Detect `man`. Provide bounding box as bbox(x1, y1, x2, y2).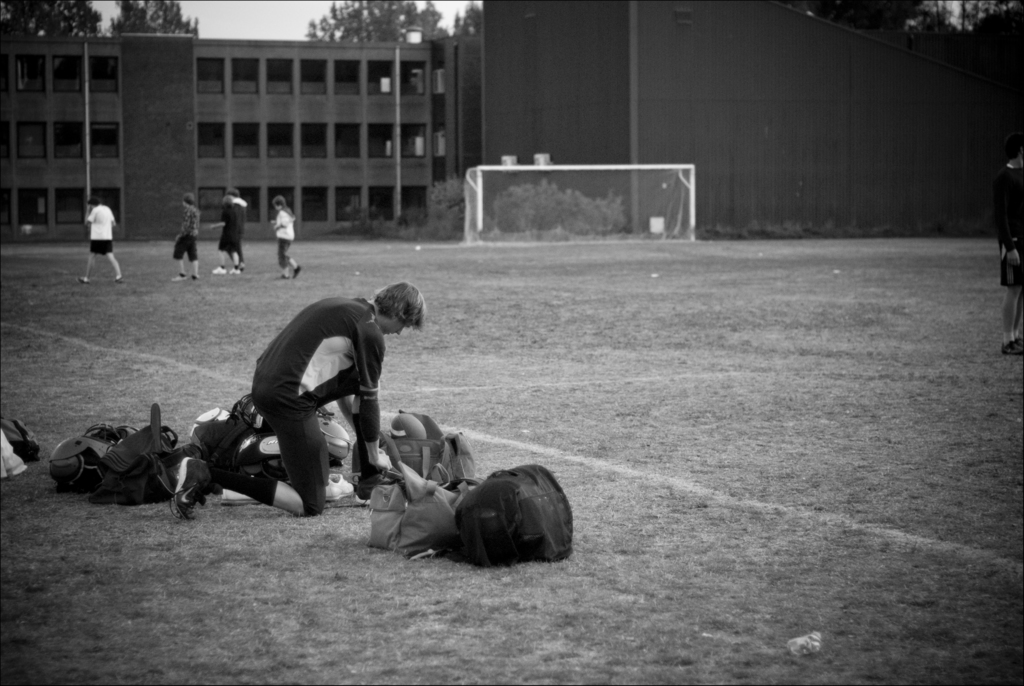
bbox(225, 188, 248, 268).
